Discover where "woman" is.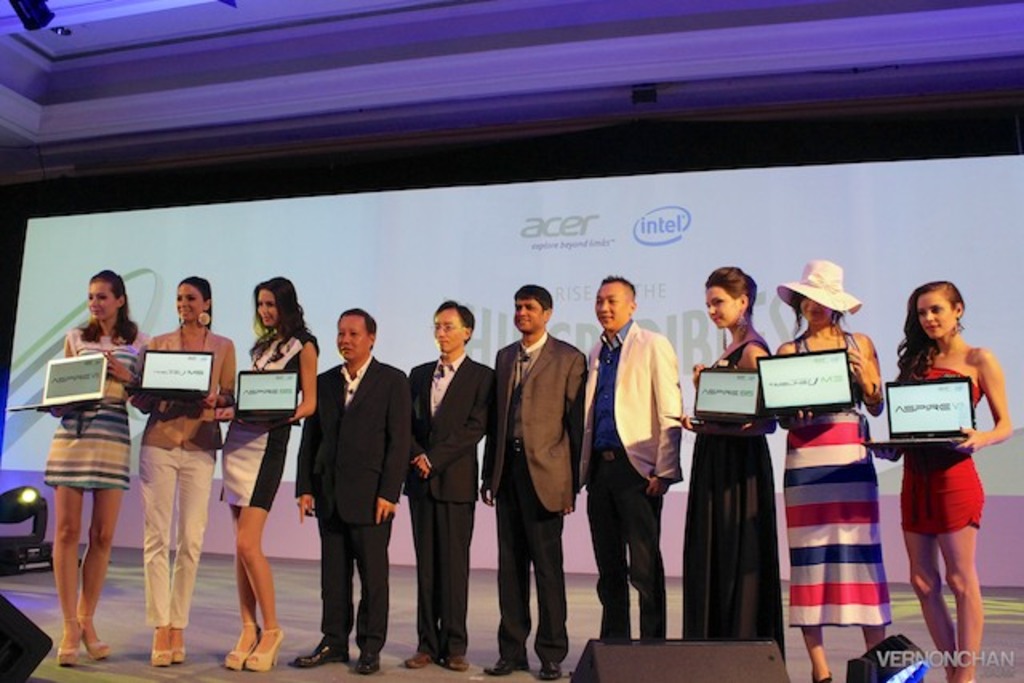
Discovered at box(686, 267, 776, 646).
